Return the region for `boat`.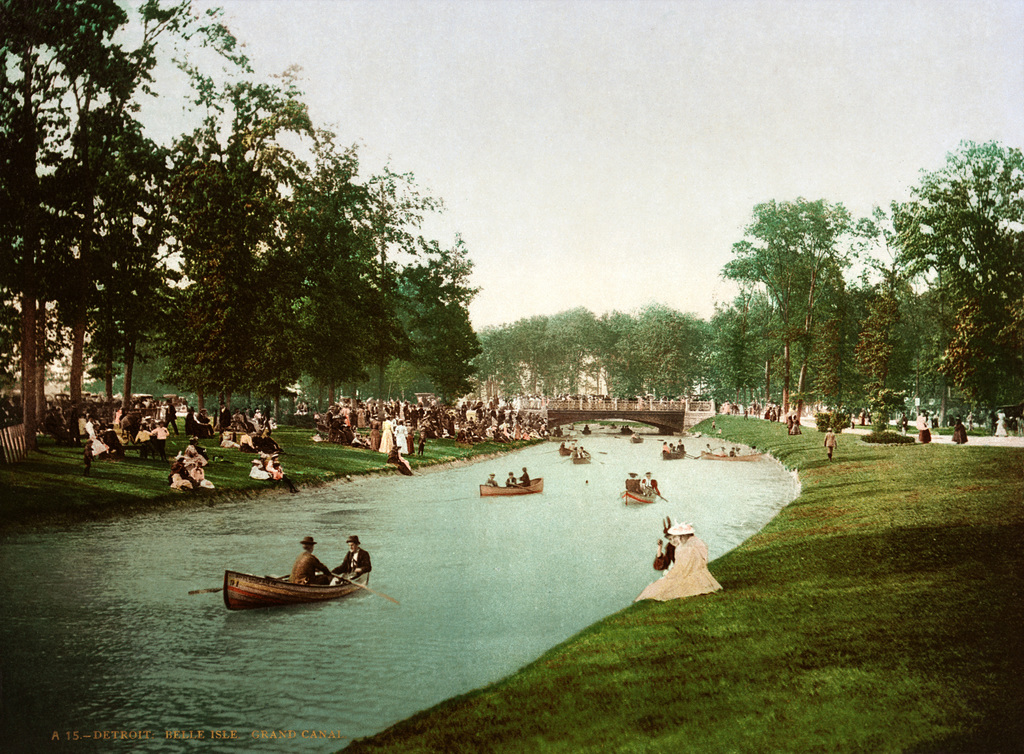
(x1=564, y1=445, x2=609, y2=465).
